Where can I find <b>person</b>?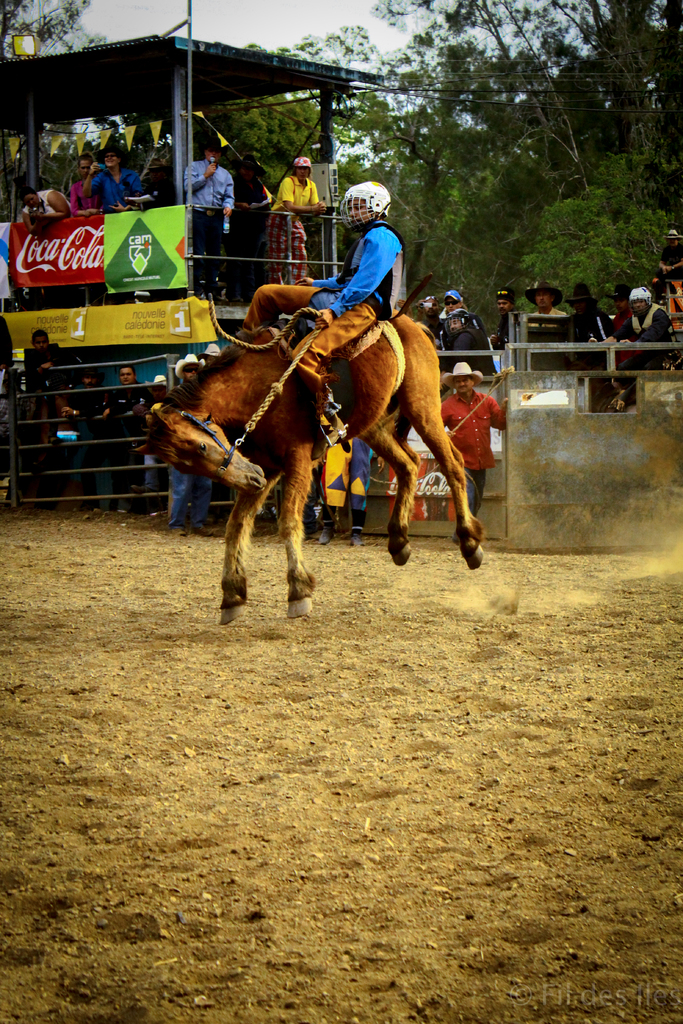
You can find it at 177:133:233:322.
